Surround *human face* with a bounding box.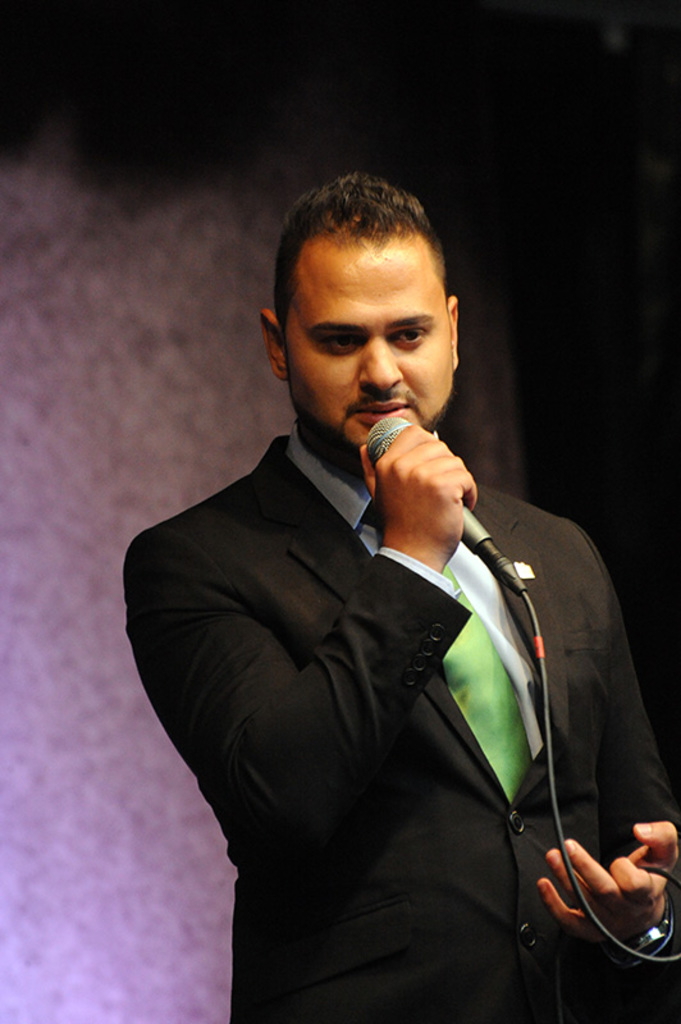
<bbox>279, 236, 453, 447</bbox>.
